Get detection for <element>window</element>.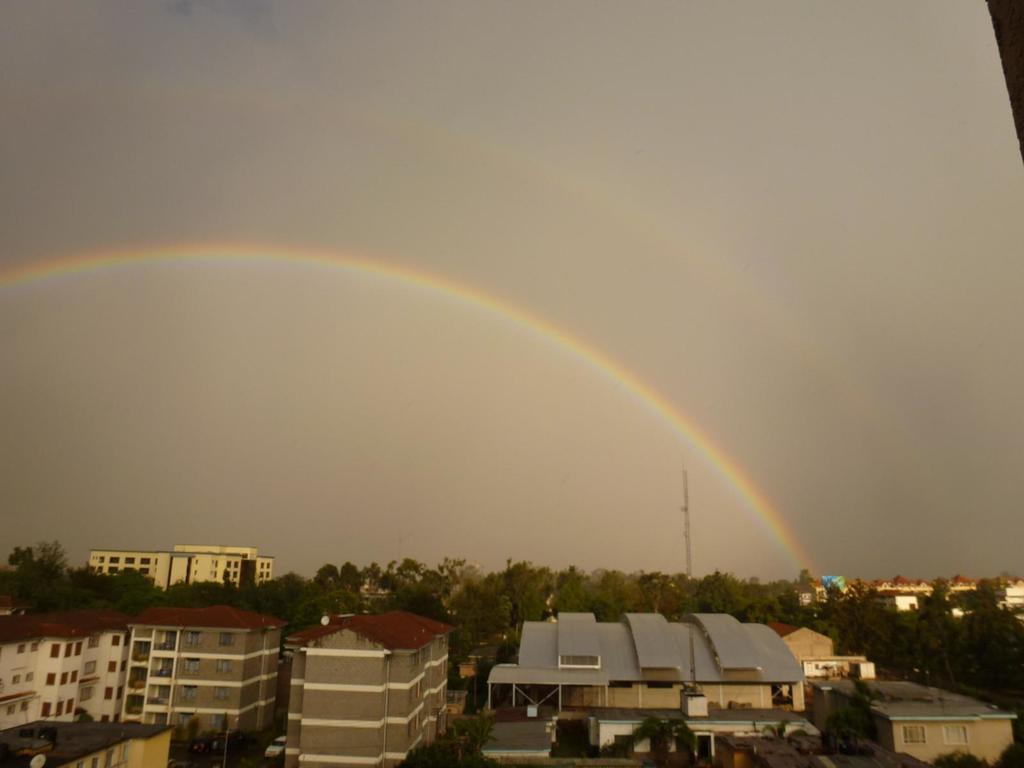
Detection: box(180, 657, 199, 675).
